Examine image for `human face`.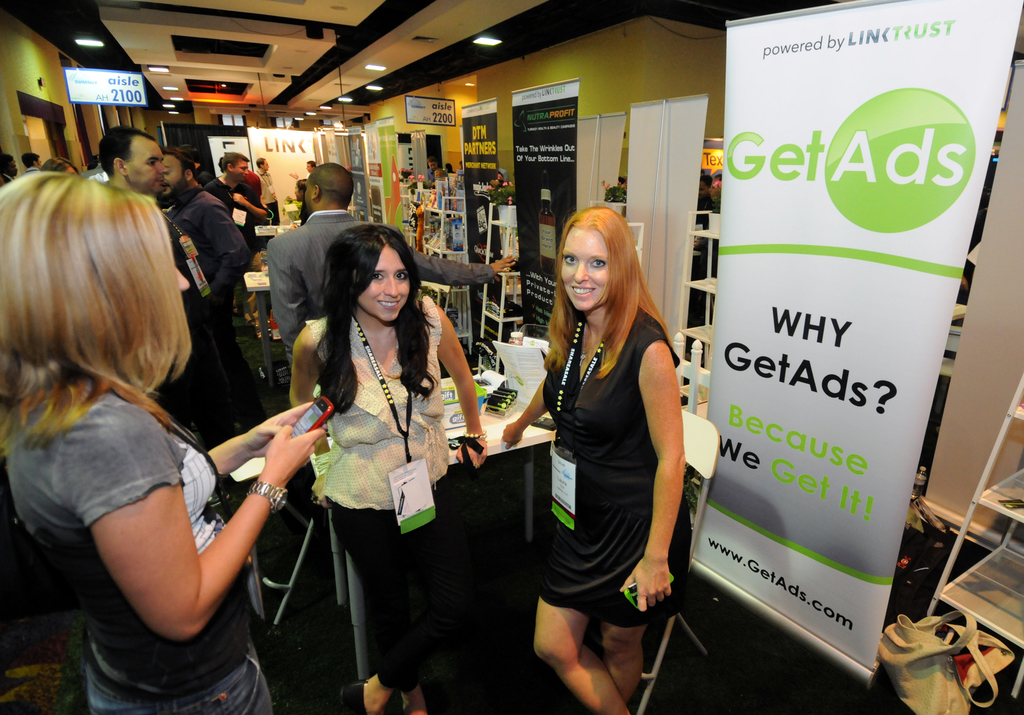
Examination result: (561, 233, 614, 313).
